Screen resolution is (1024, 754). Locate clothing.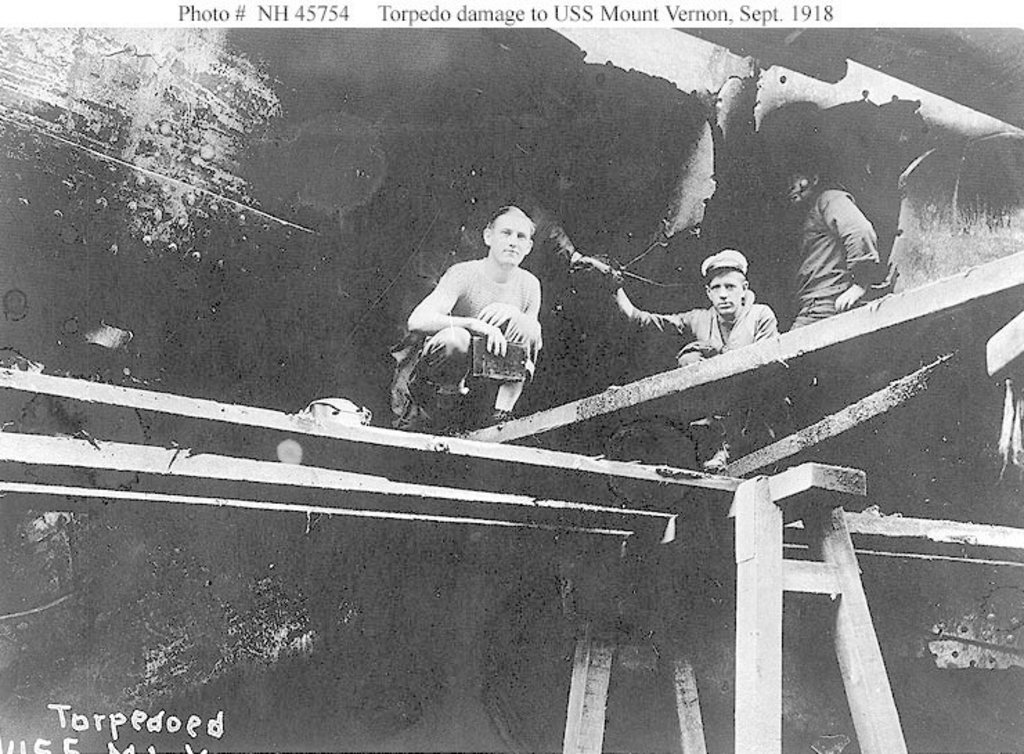
[630,291,779,365].
